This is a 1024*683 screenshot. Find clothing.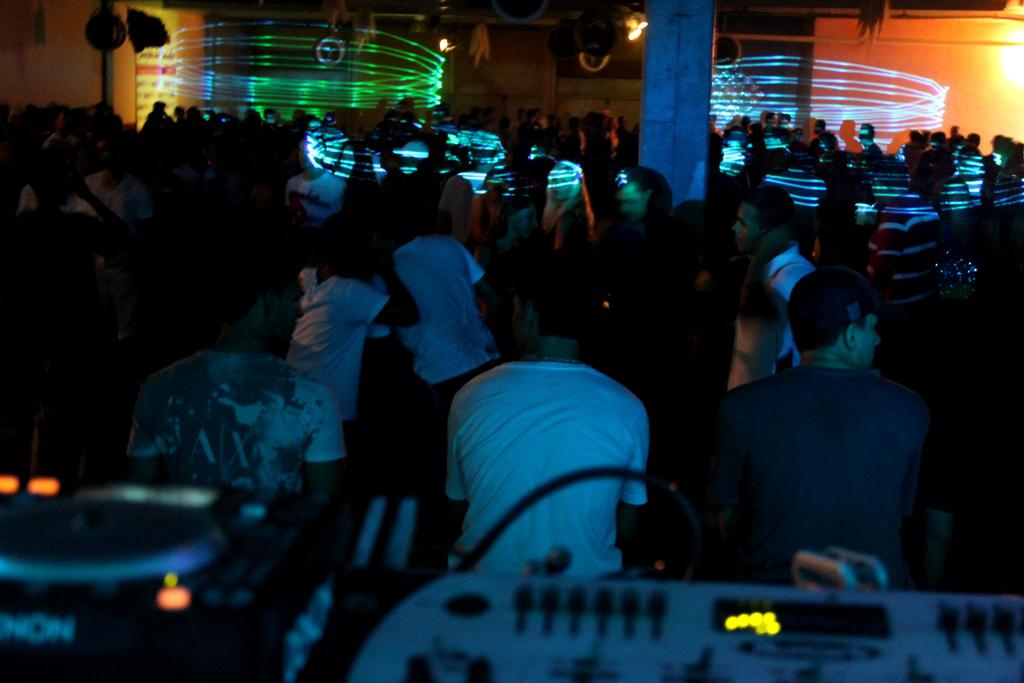
Bounding box: 708, 316, 952, 605.
